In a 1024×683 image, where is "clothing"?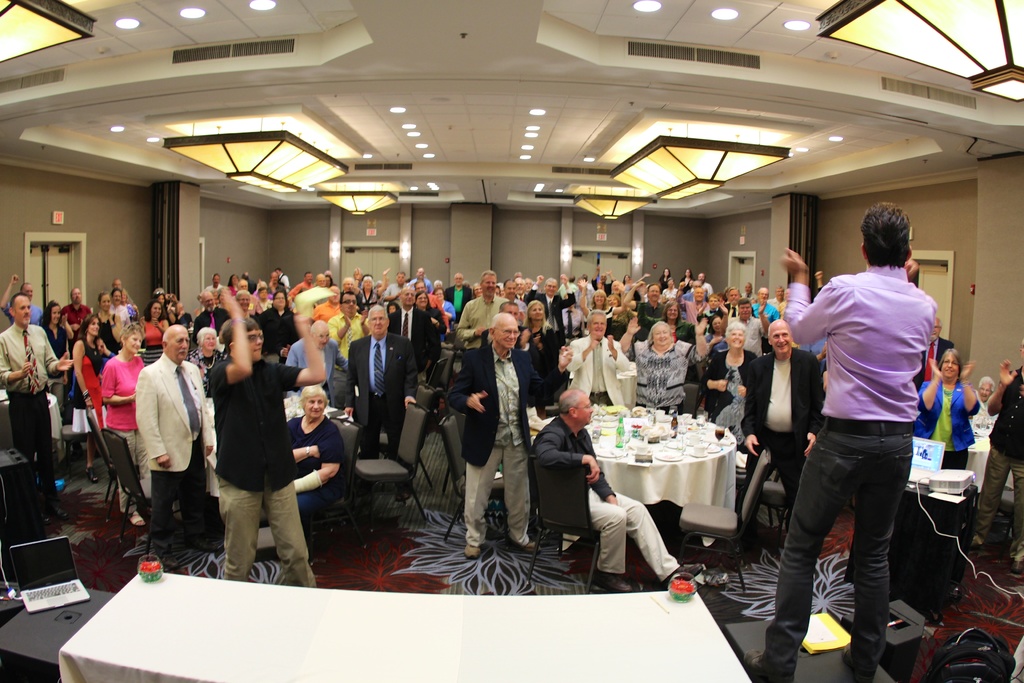
(left=38, top=313, right=72, bottom=383).
